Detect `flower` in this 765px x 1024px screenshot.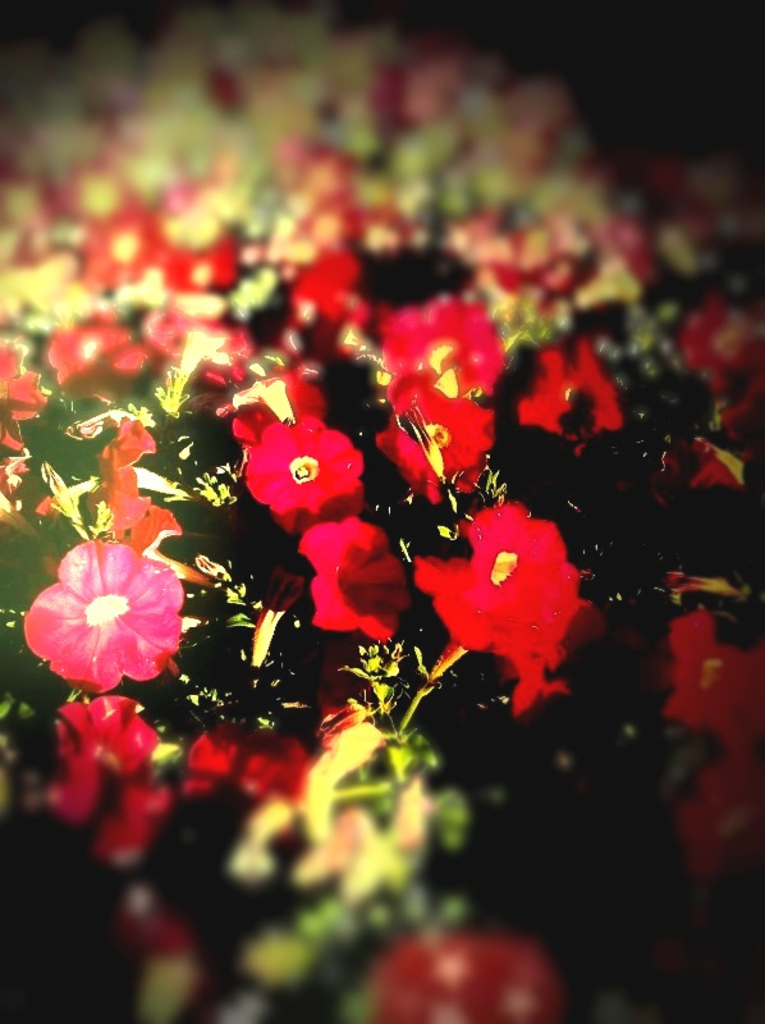
Detection: region(290, 513, 417, 643).
